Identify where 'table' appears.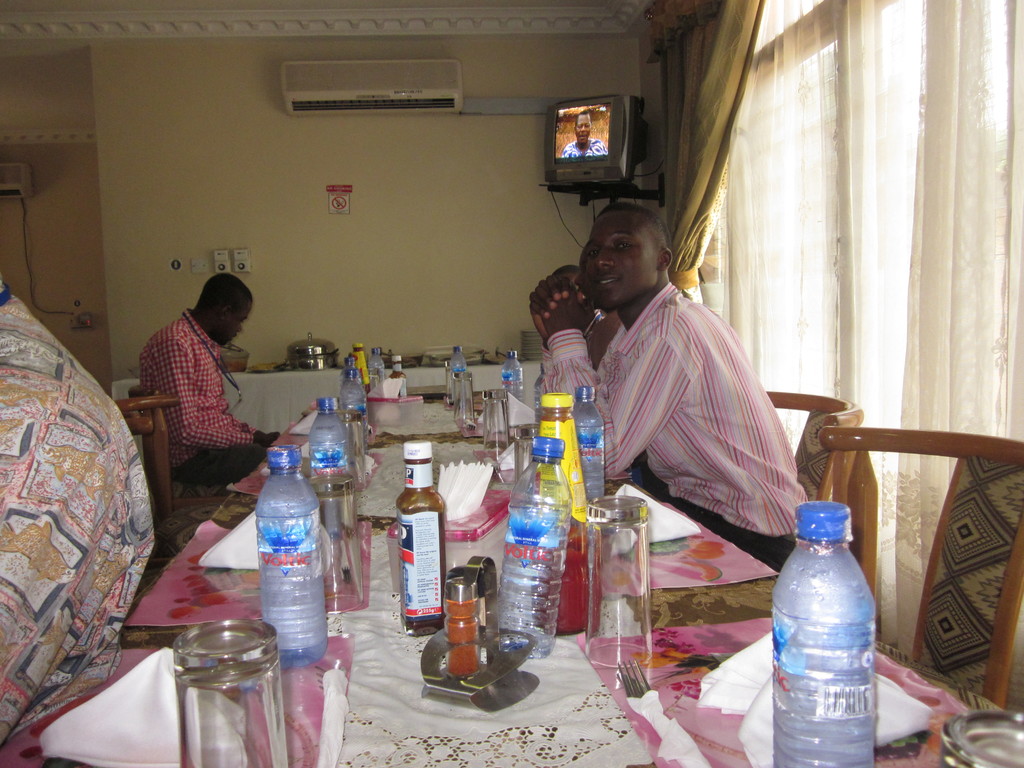
Appears at bbox(0, 399, 1011, 767).
